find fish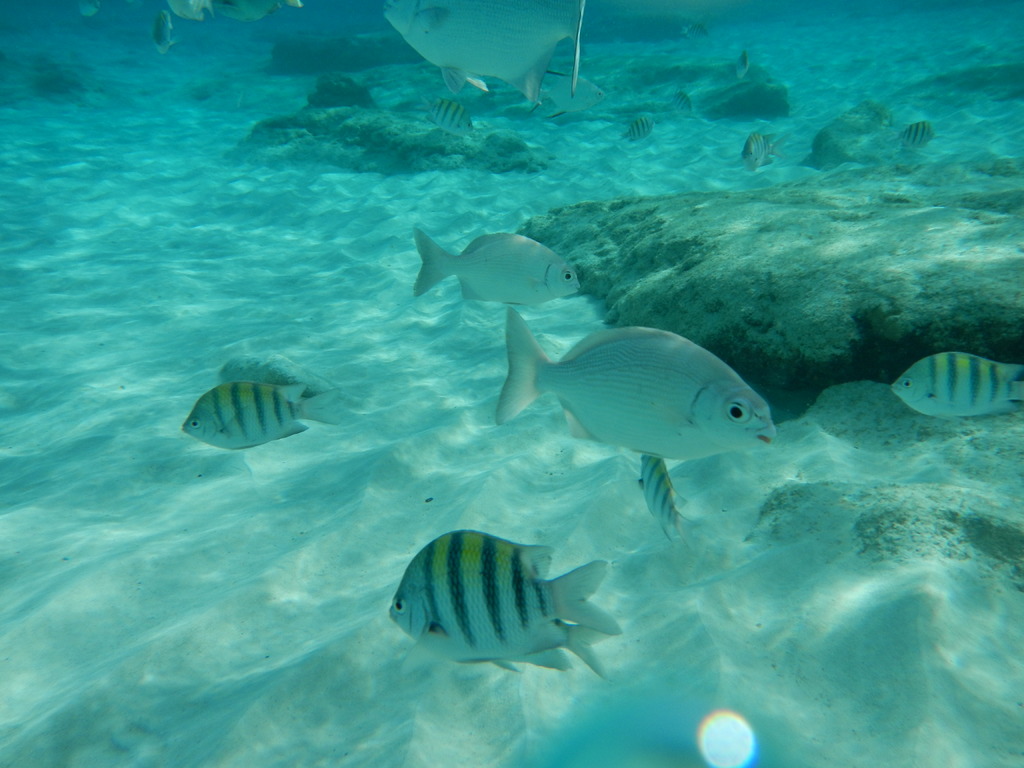
<bbox>622, 110, 653, 143</bbox>
